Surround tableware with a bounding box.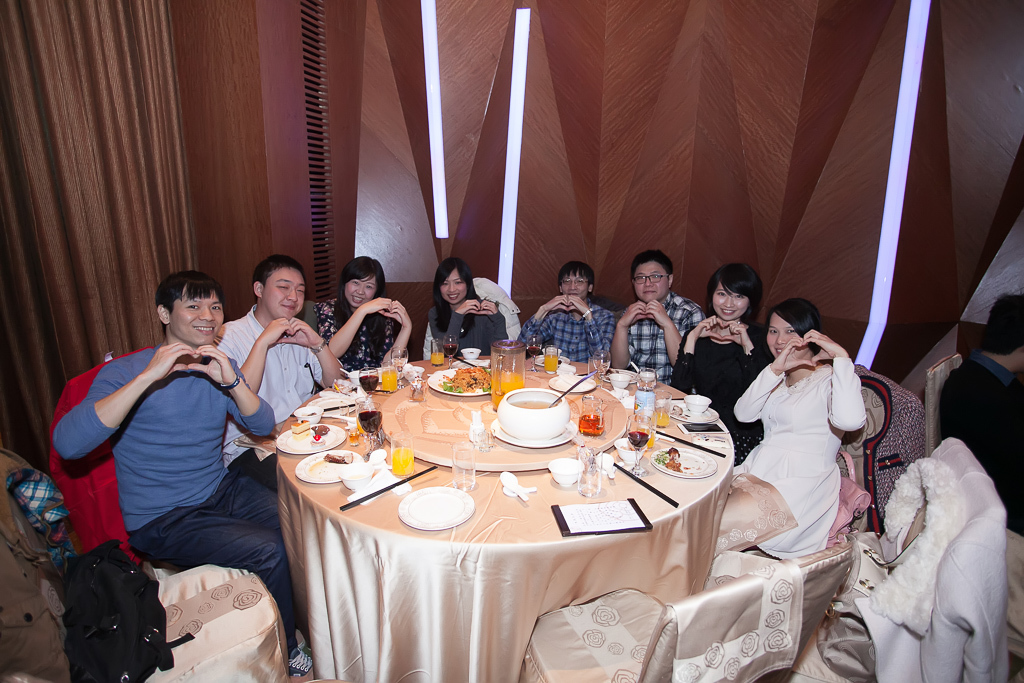
(x1=654, y1=388, x2=673, y2=427).
